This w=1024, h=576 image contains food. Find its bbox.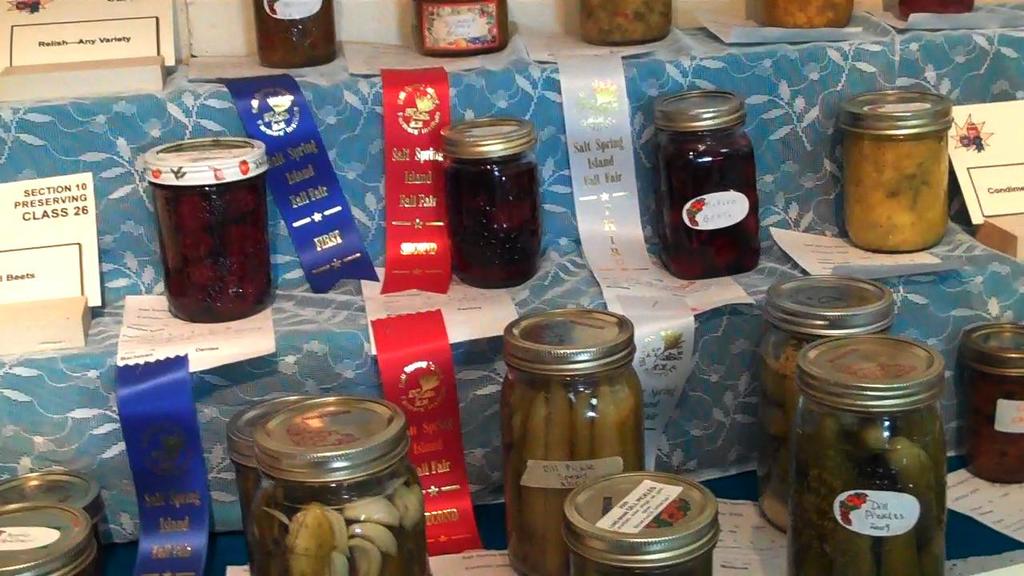
(left=754, top=344, right=812, bottom=530).
